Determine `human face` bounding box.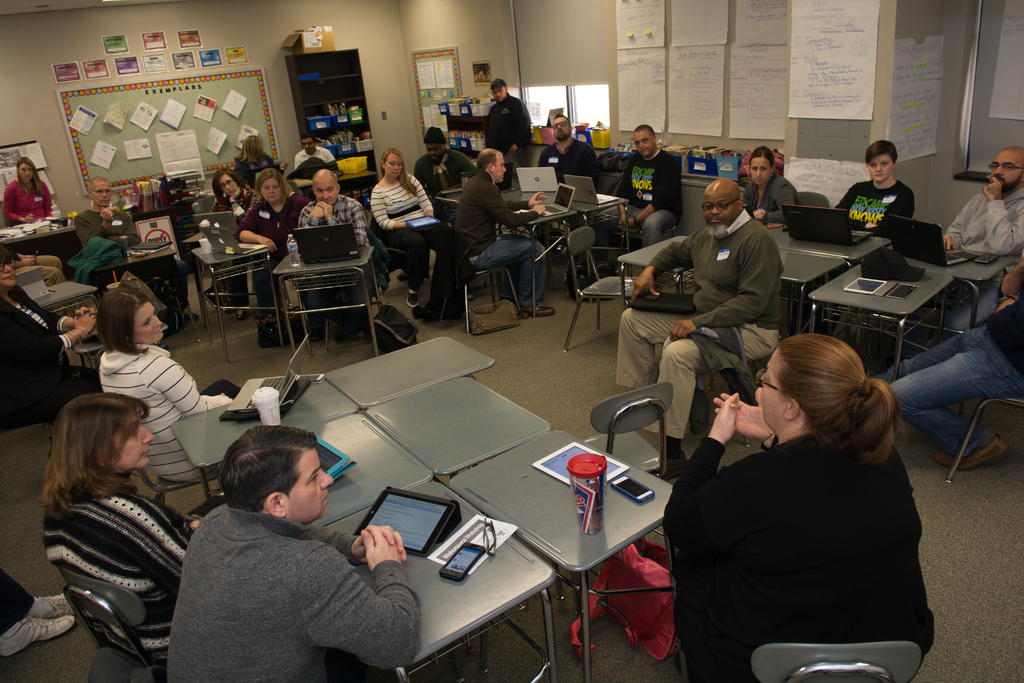
Determined: region(263, 180, 282, 206).
